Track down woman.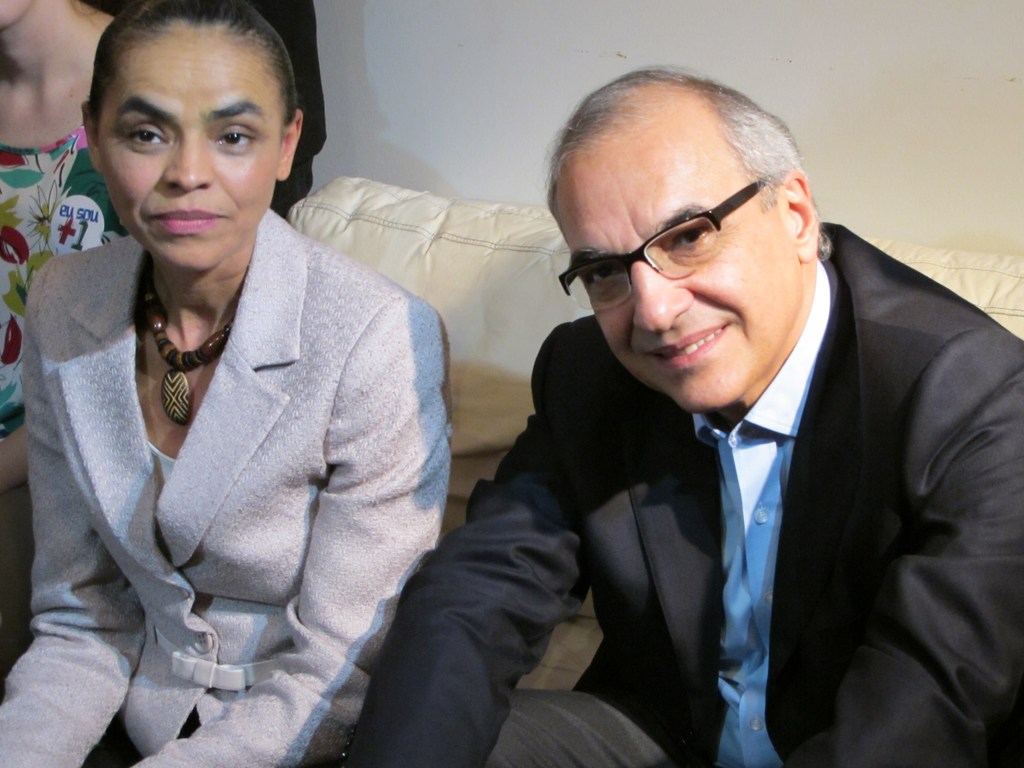
Tracked to (x1=1, y1=0, x2=435, y2=767).
